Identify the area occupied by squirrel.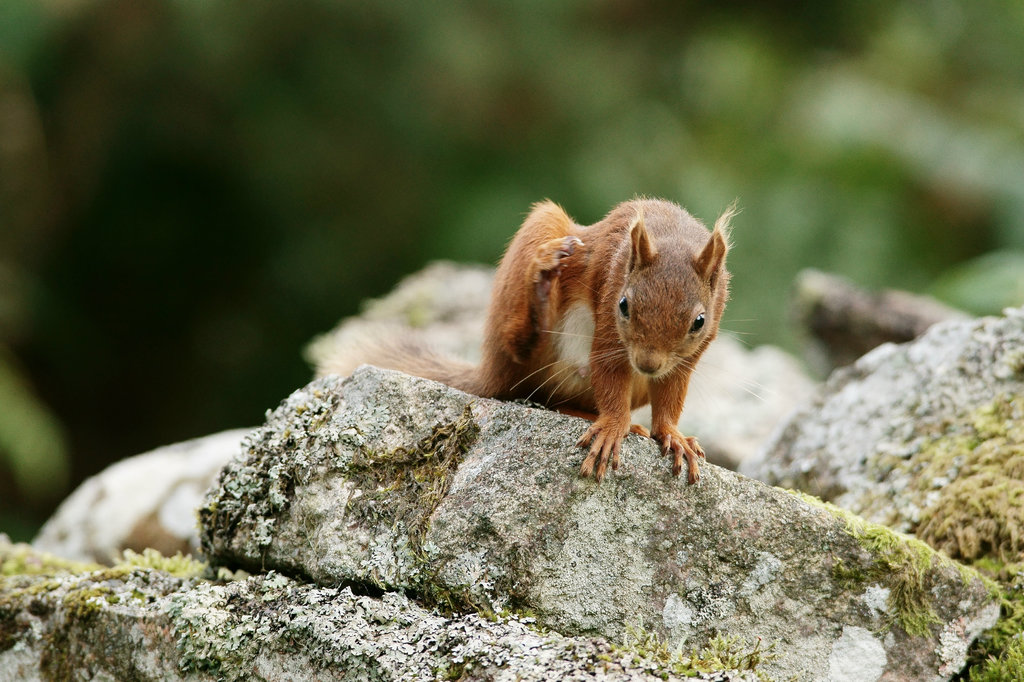
Area: (303, 189, 774, 498).
